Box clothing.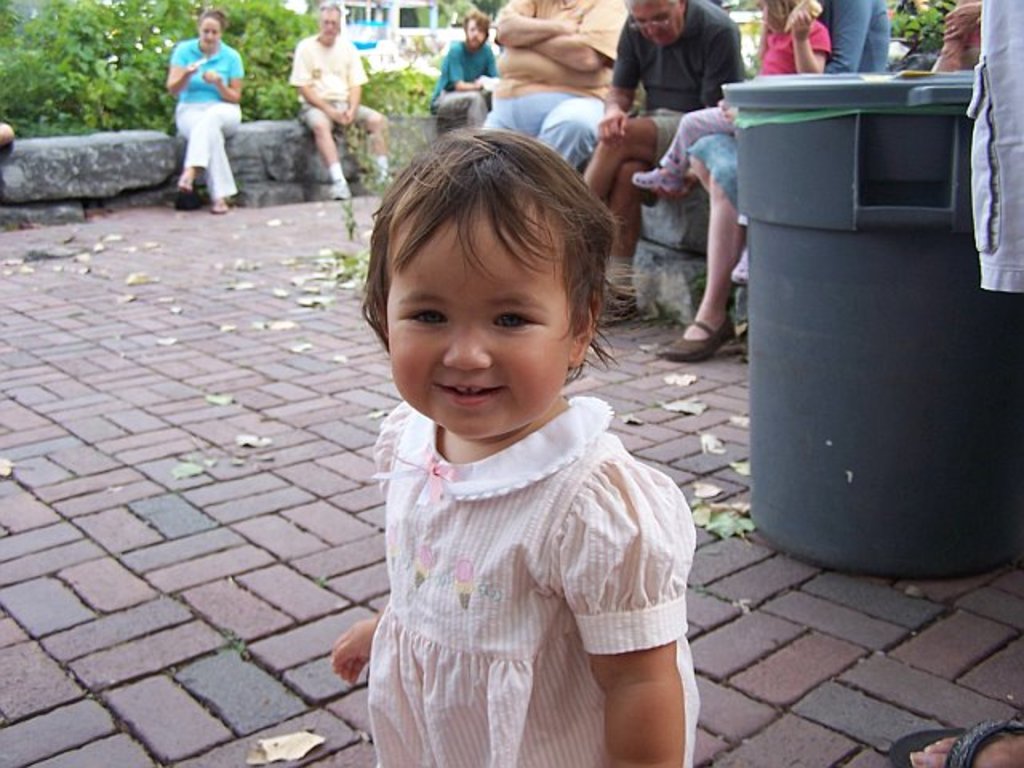
rect(168, 27, 256, 171).
